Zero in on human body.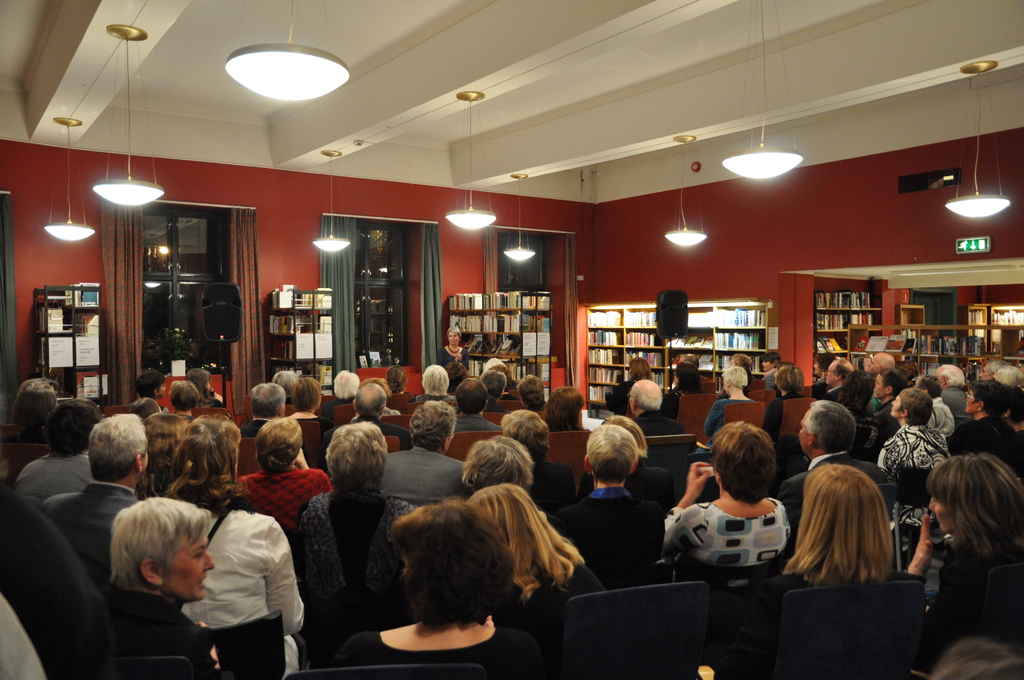
Zeroed in: (x1=552, y1=480, x2=667, y2=590).
